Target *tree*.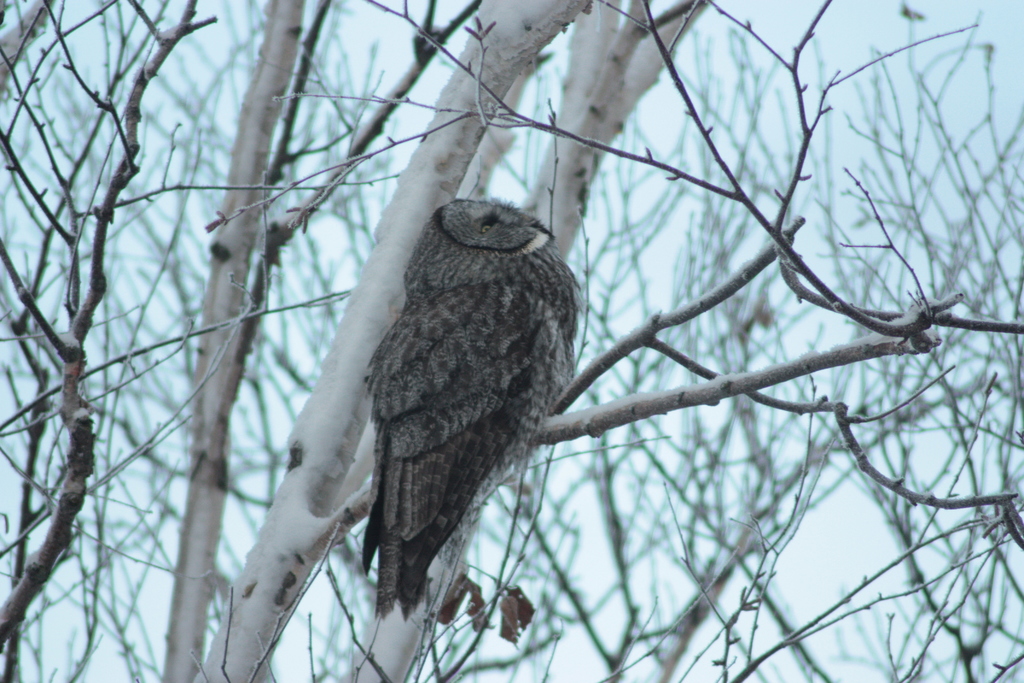
Target region: x1=0 y1=0 x2=1016 y2=682.
